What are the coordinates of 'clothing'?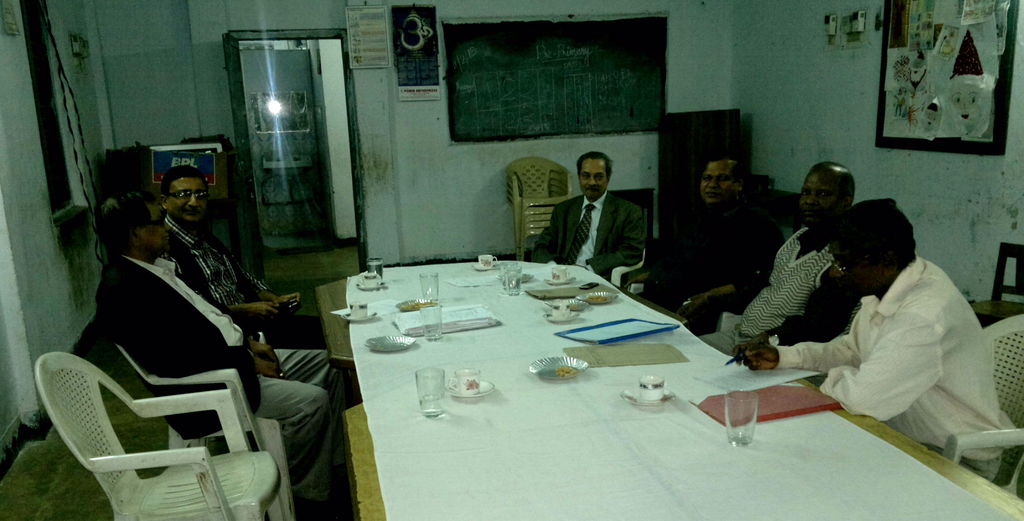
region(552, 163, 657, 288).
